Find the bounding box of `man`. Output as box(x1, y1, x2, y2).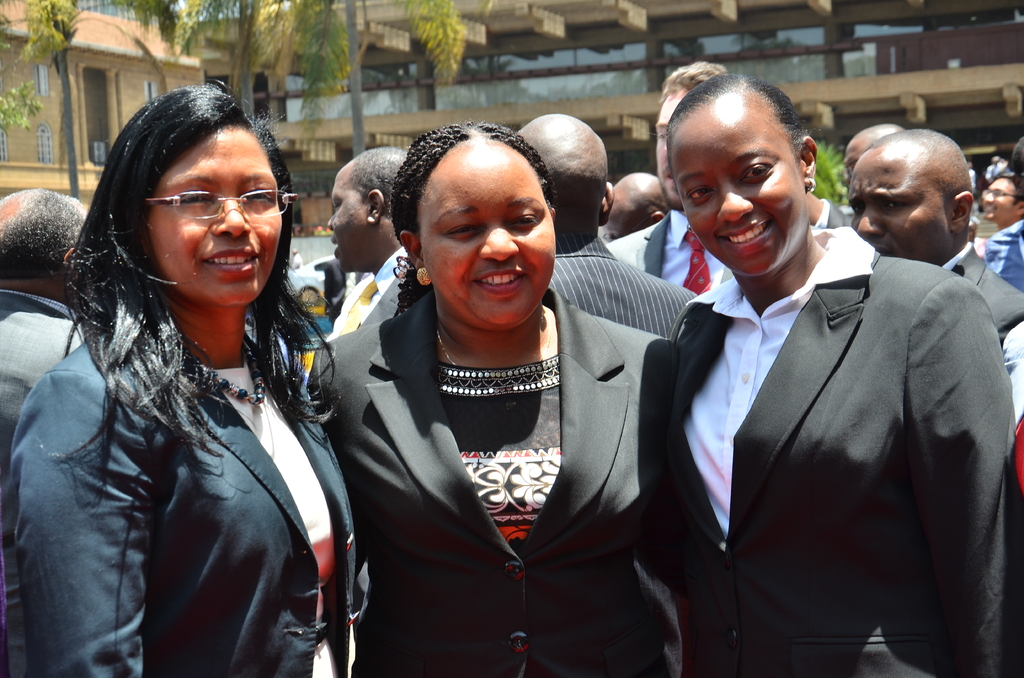
box(840, 123, 1023, 351).
